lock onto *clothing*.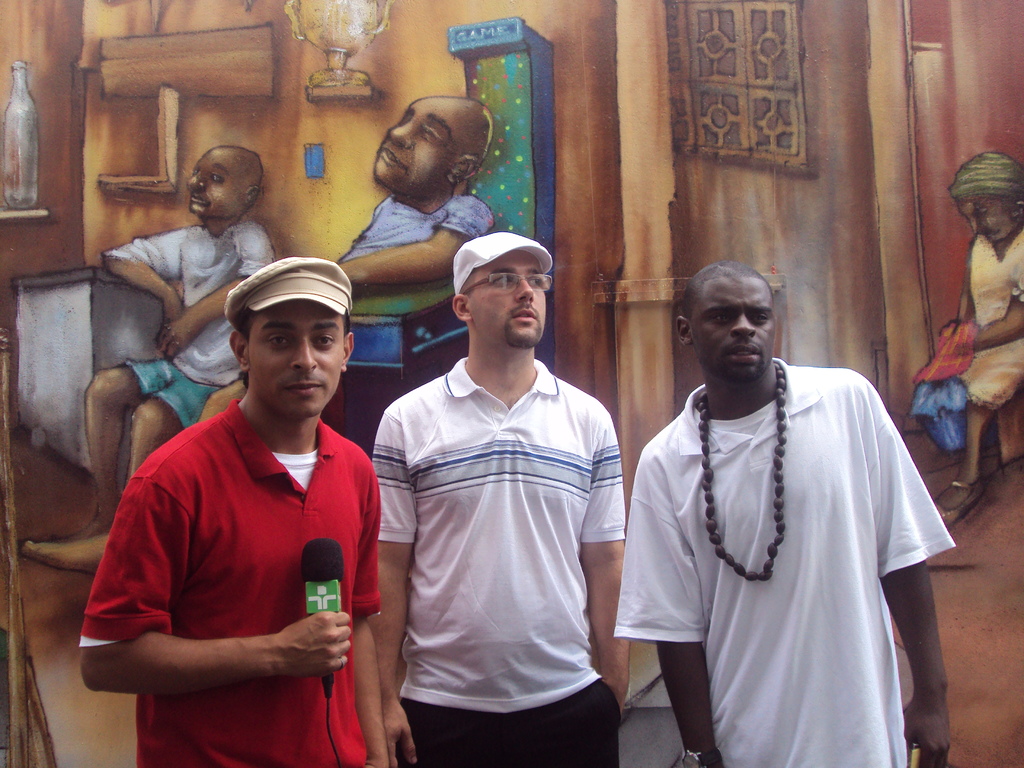
Locked: left=81, top=385, right=381, bottom=767.
